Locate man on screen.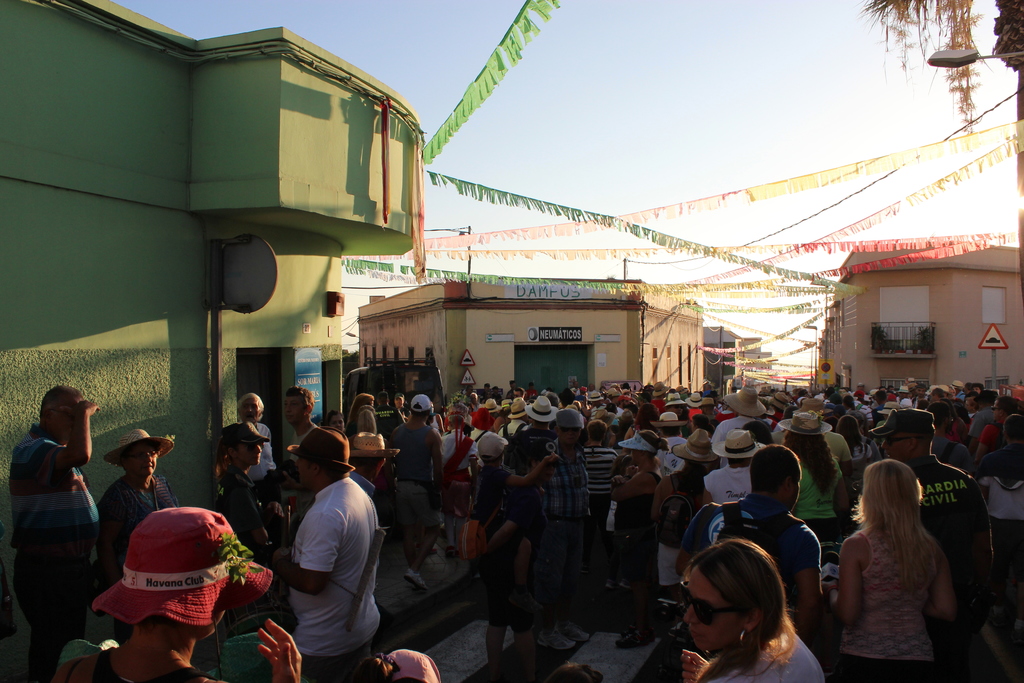
On screen at <bbox>911, 388, 955, 439</bbox>.
